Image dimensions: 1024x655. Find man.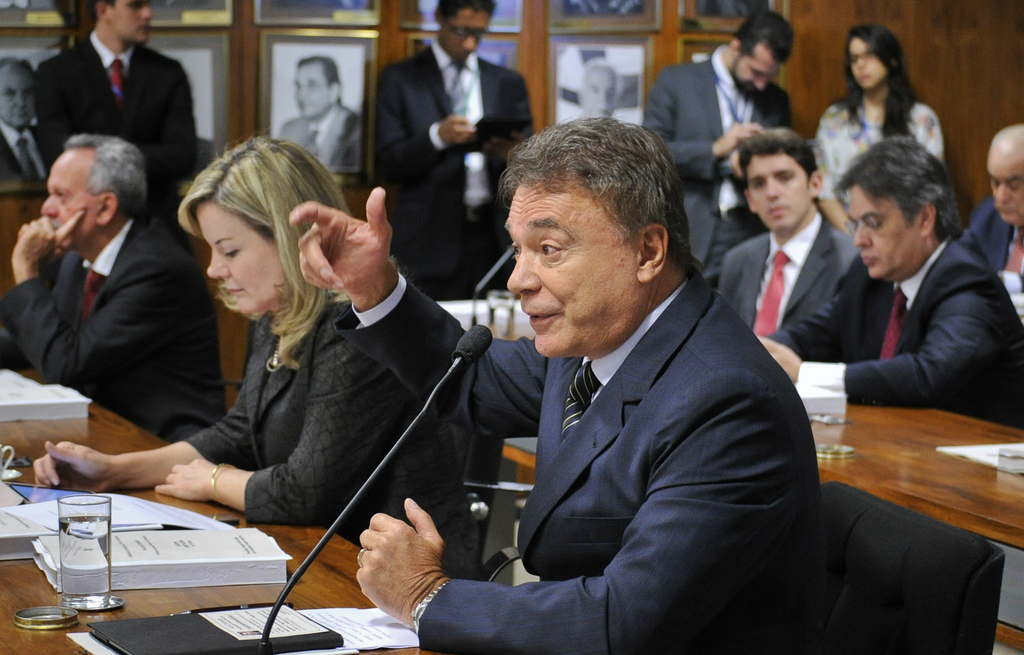
rect(575, 49, 624, 120).
